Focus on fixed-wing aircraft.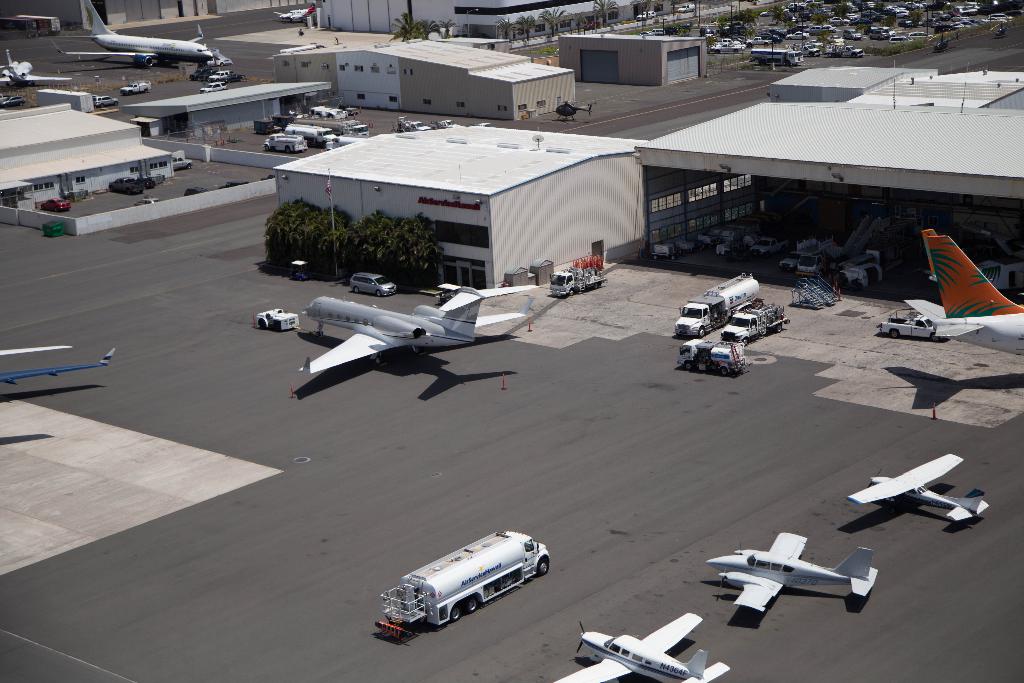
Focused at region(897, 236, 1023, 362).
